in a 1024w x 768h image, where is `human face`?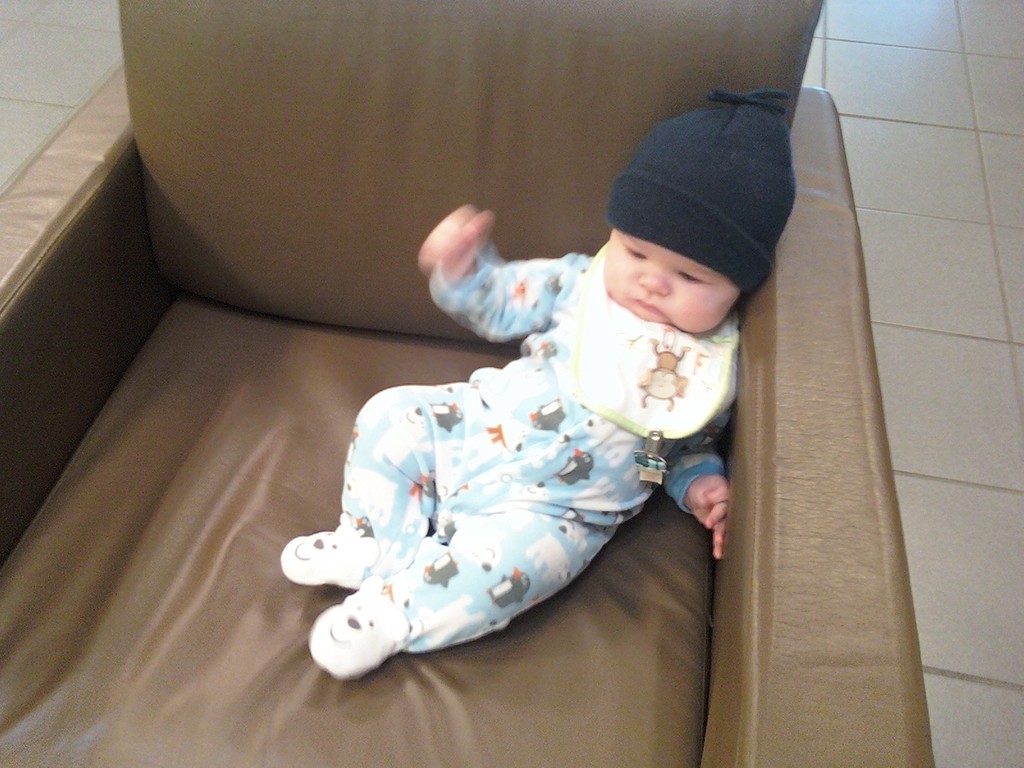
{"x1": 602, "y1": 230, "x2": 741, "y2": 336}.
